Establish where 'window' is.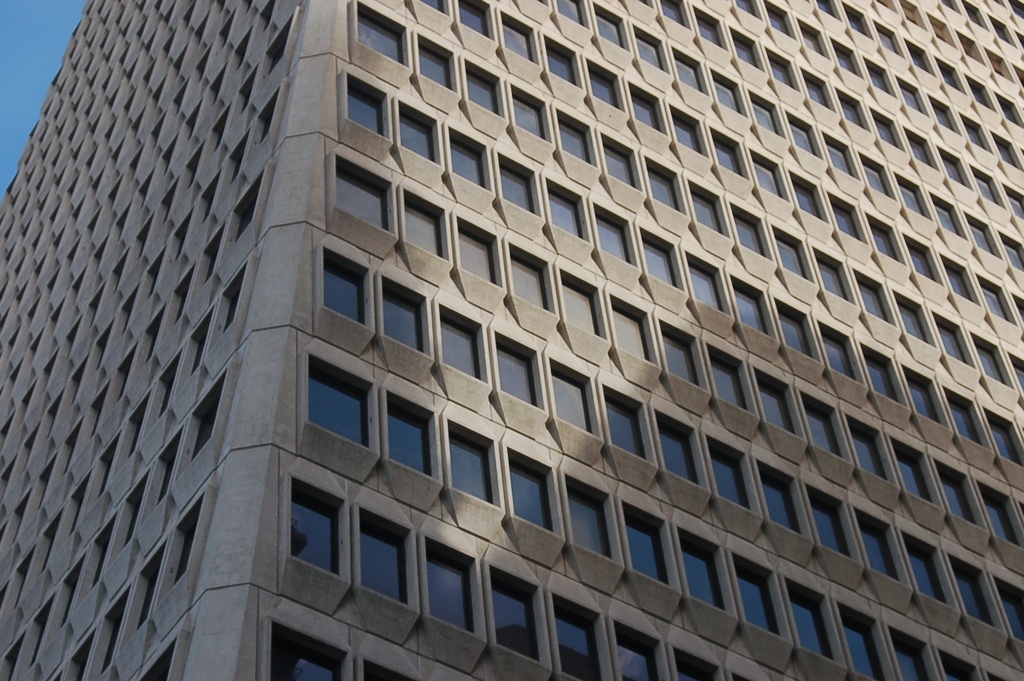
Established at {"left": 418, "top": 554, "right": 487, "bottom": 639}.
